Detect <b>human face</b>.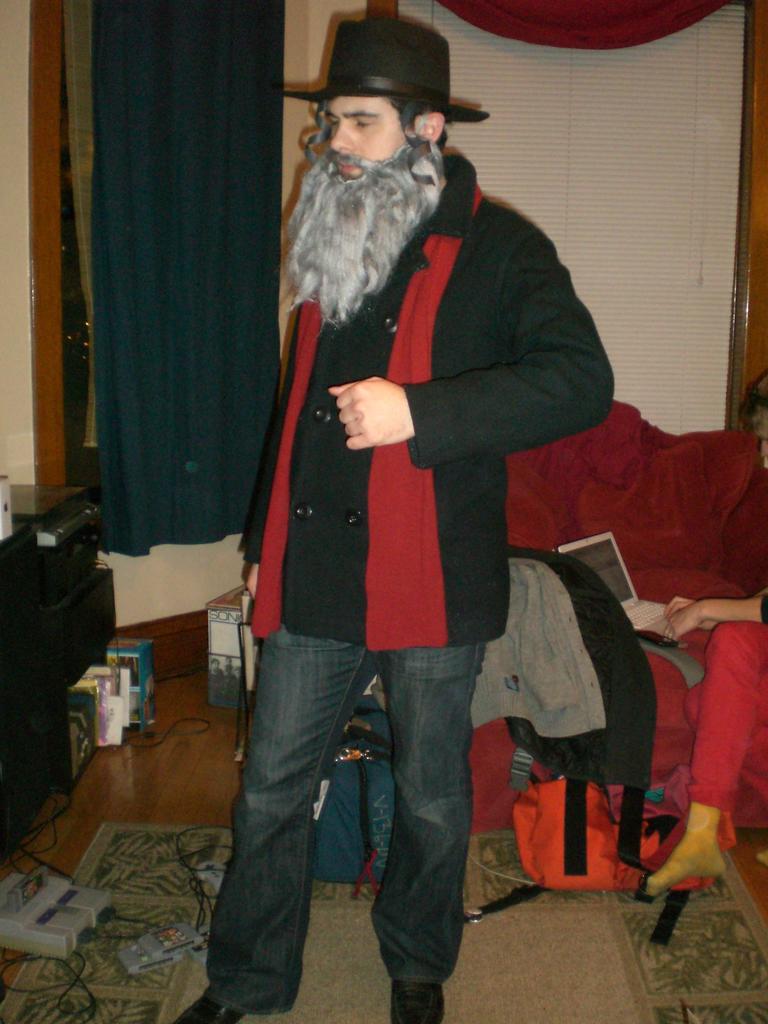
Detected at box(317, 99, 413, 192).
